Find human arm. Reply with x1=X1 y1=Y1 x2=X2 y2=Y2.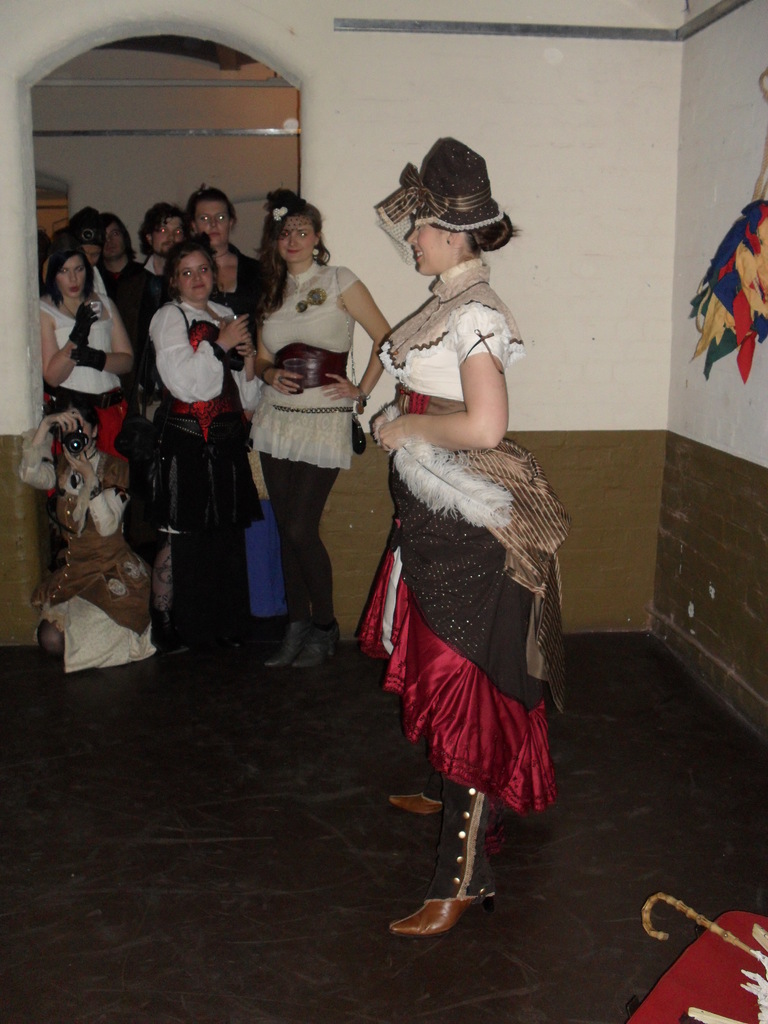
x1=253 y1=314 x2=307 y2=393.
